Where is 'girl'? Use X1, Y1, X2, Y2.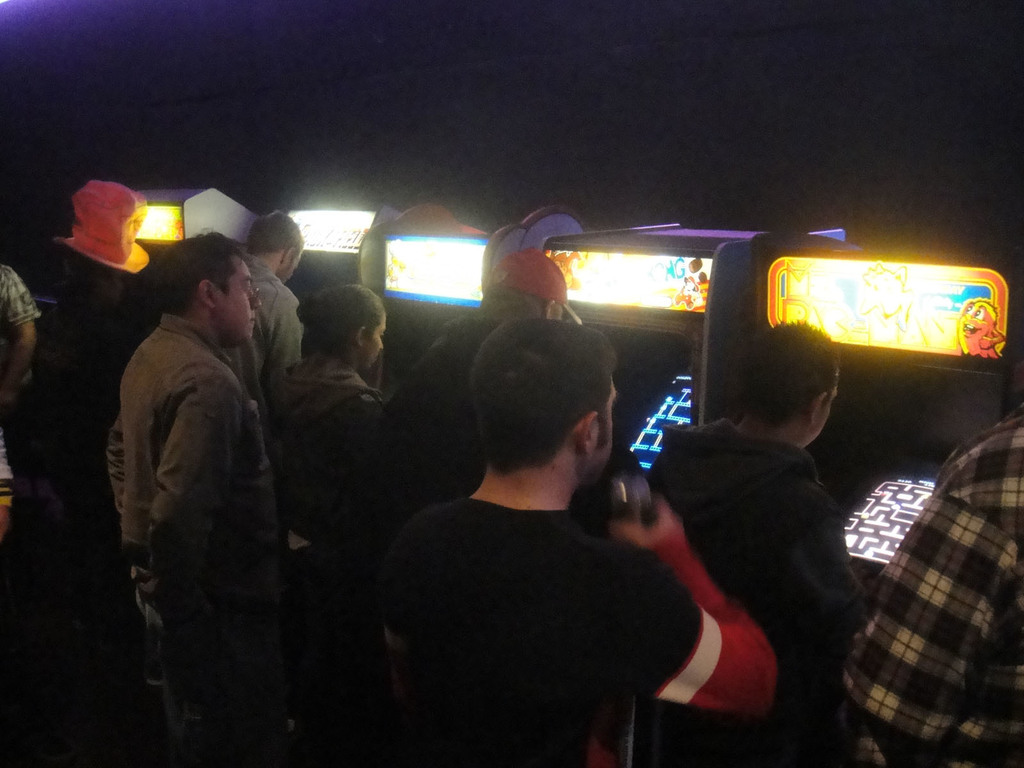
273, 283, 382, 655.
